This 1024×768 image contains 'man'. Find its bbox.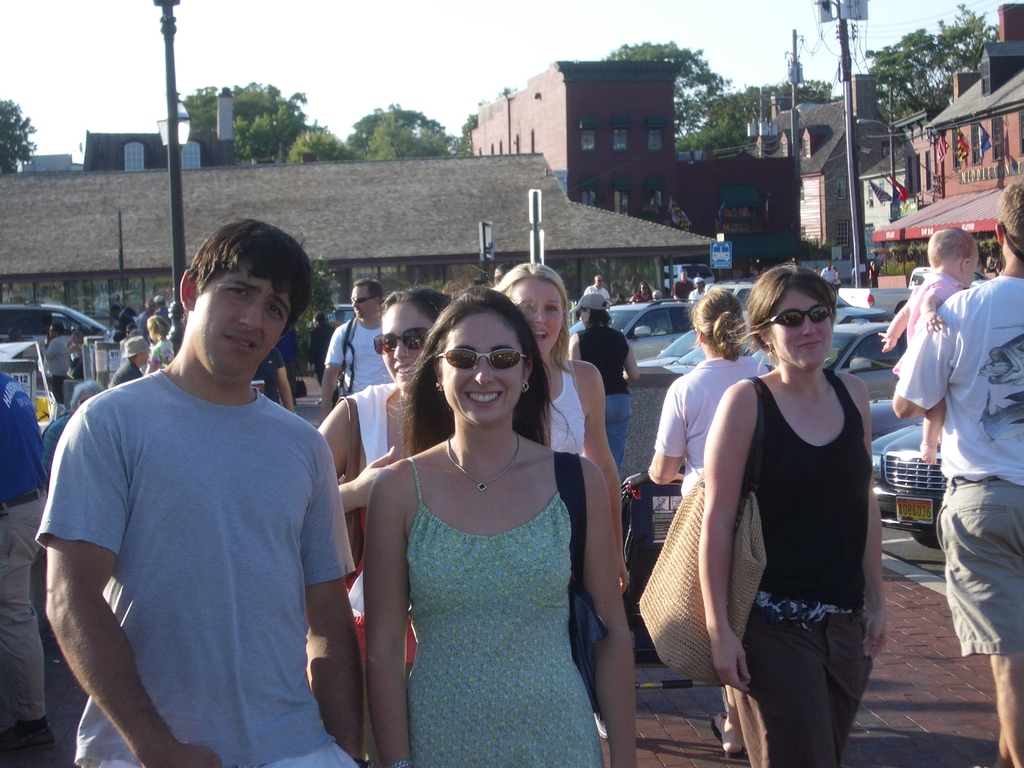
region(40, 320, 72, 401).
